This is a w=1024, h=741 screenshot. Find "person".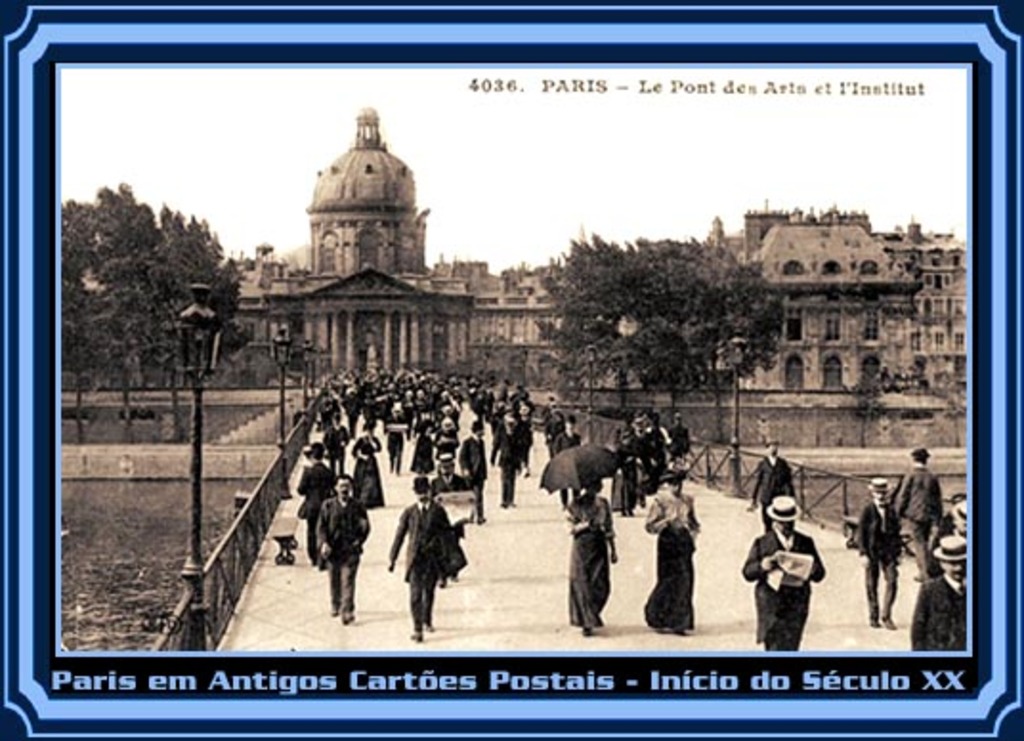
Bounding box: {"left": 913, "top": 533, "right": 967, "bottom": 651}.
